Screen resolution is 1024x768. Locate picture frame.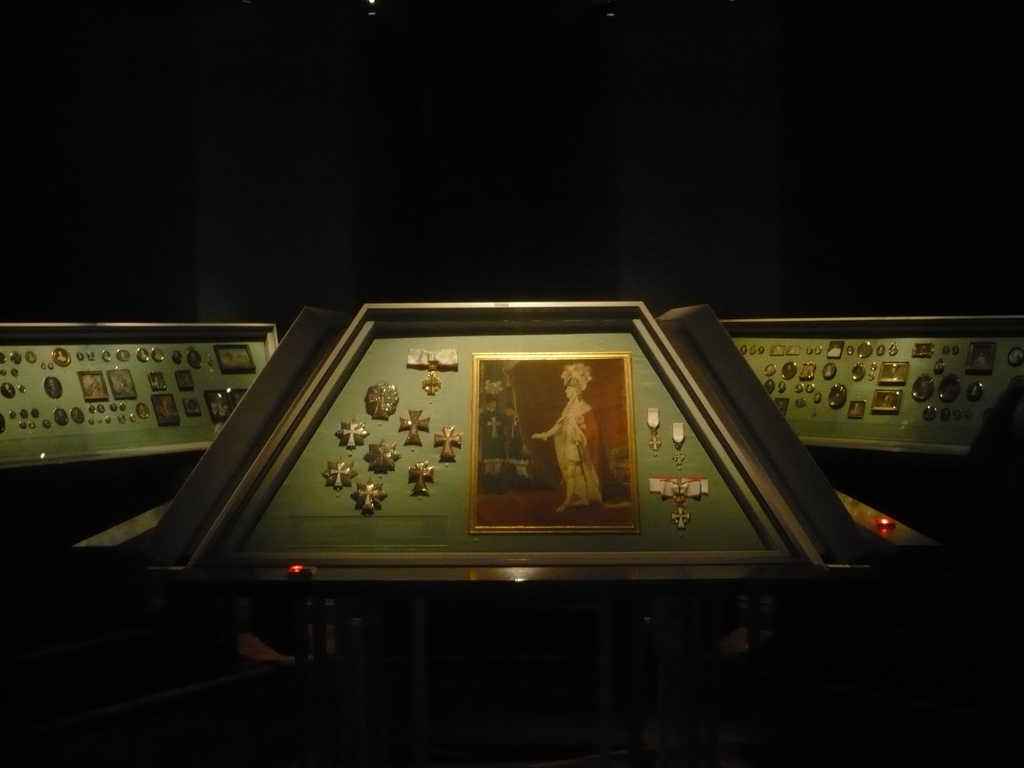
crop(108, 371, 141, 401).
